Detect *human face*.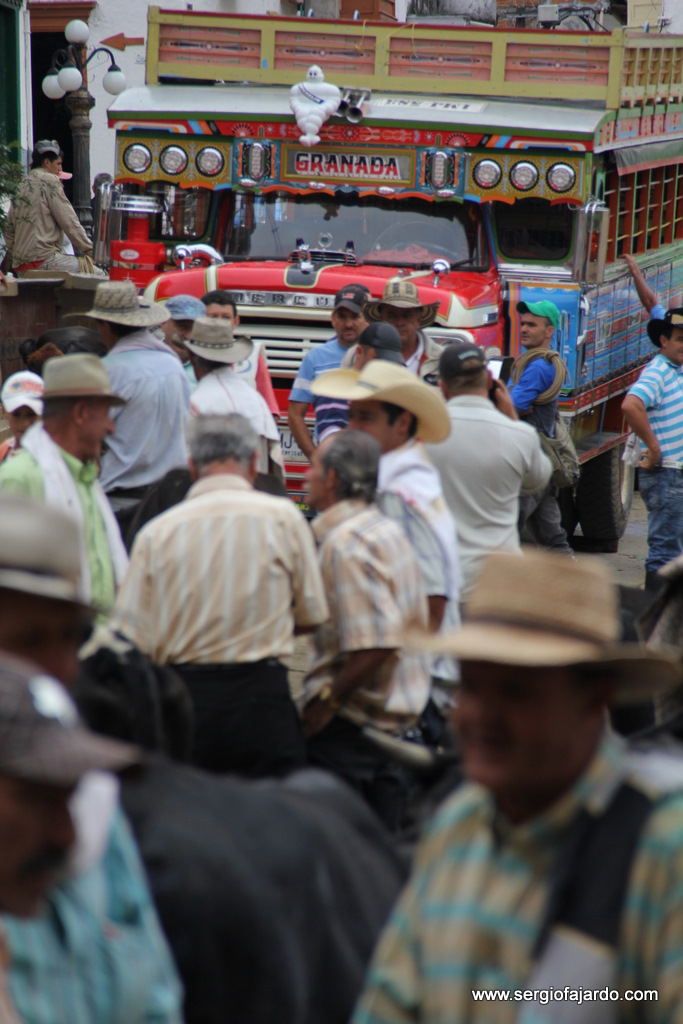
Detected at 332 306 365 336.
